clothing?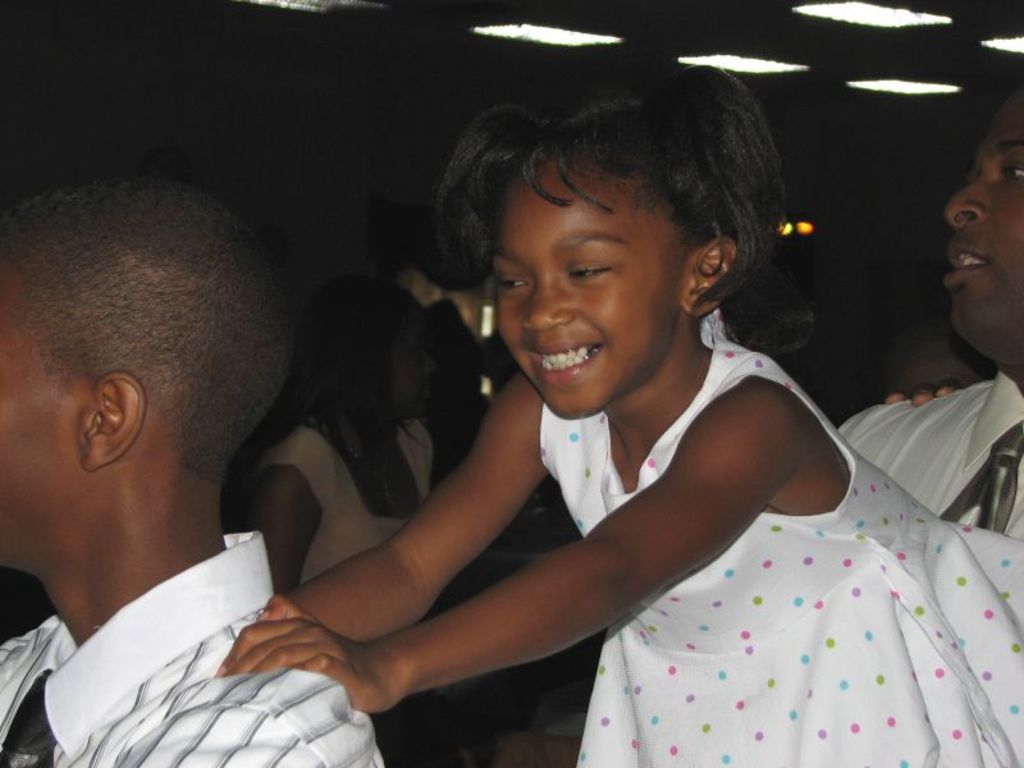
{"left": 0, "top": 517, "right": 378, "bottom": 767}
